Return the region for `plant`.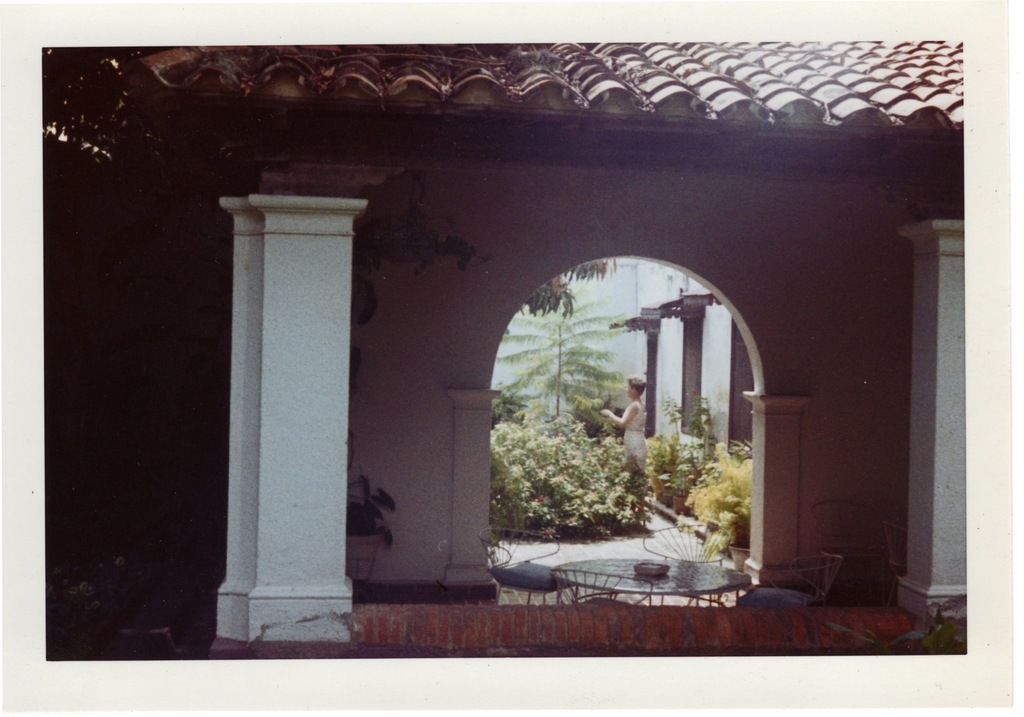
bbox(489, 411, 652, 545).
